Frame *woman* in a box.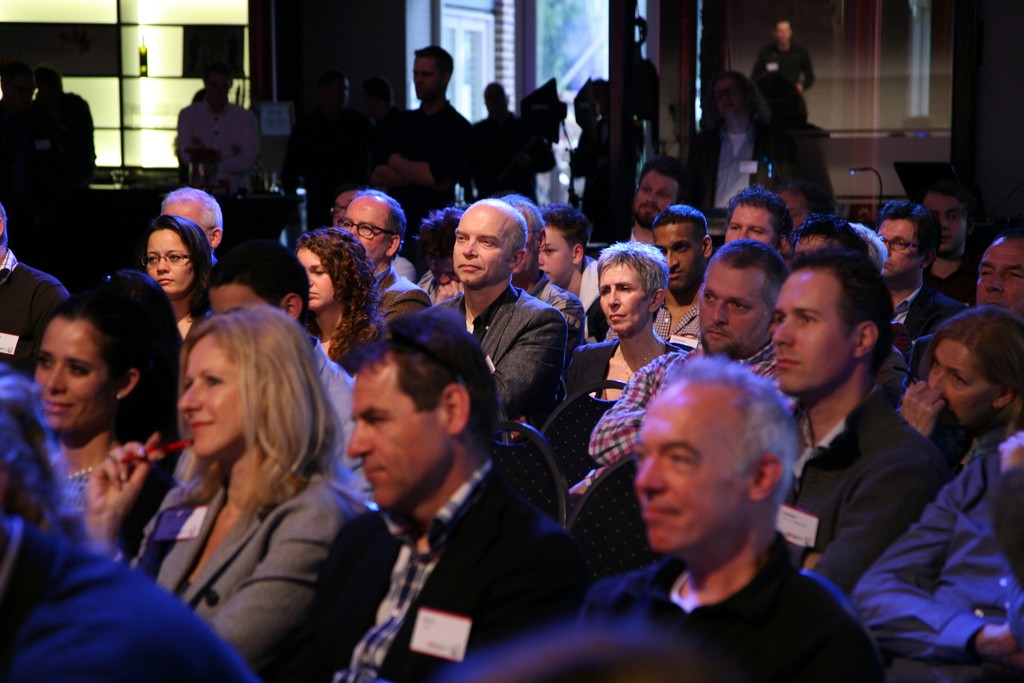
(532, 206, 610, 315).
